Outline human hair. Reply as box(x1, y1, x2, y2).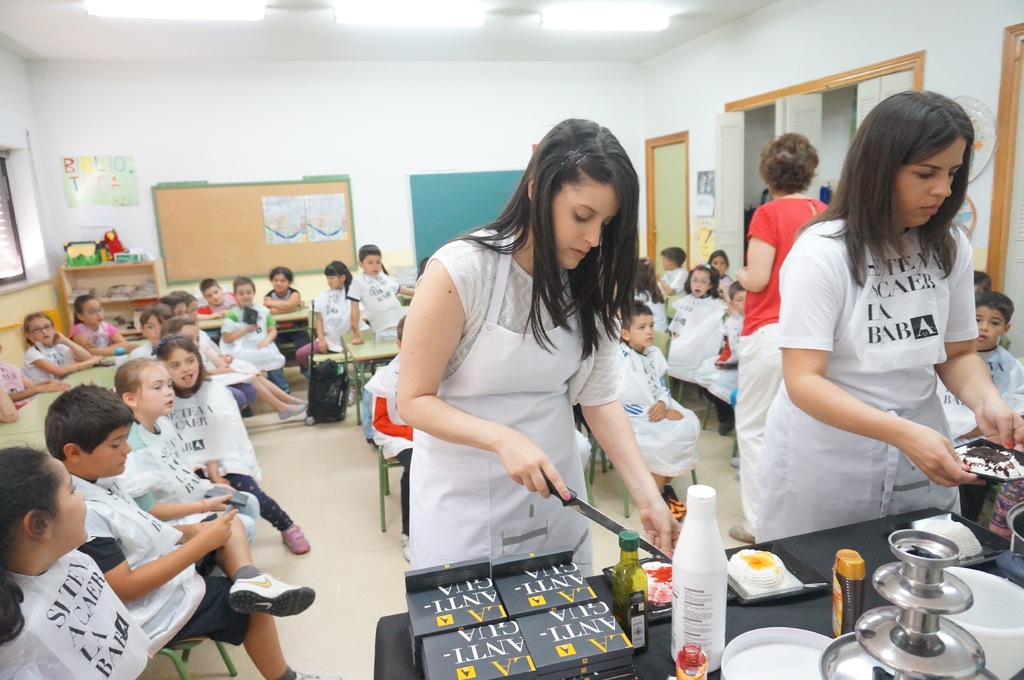
box(970, 271, 993, 293).
